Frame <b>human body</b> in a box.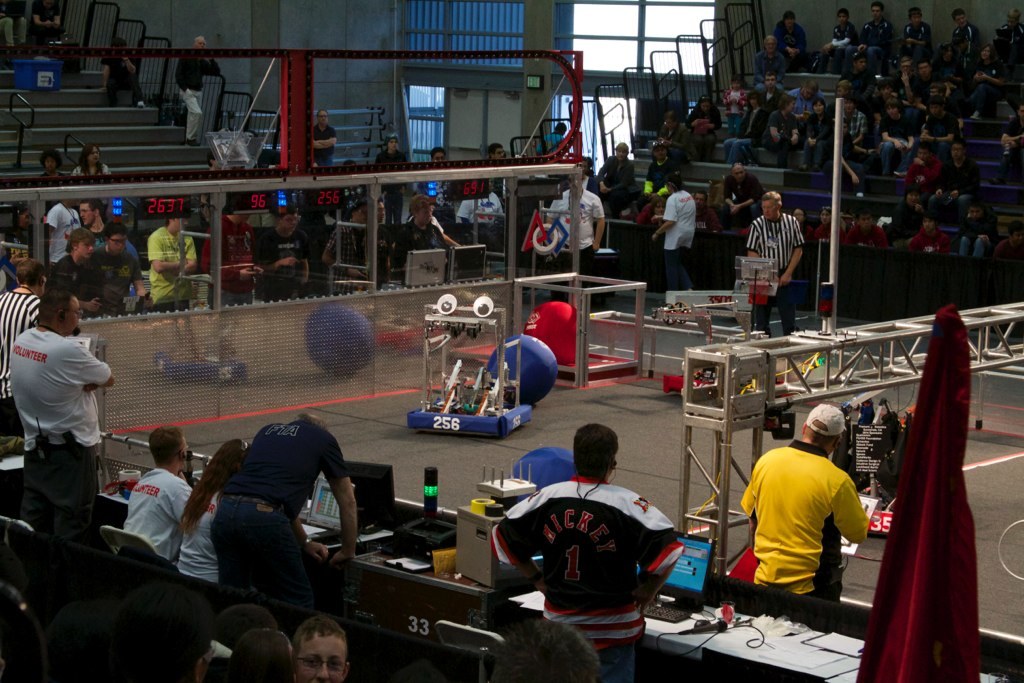
(845,11,887,67).
